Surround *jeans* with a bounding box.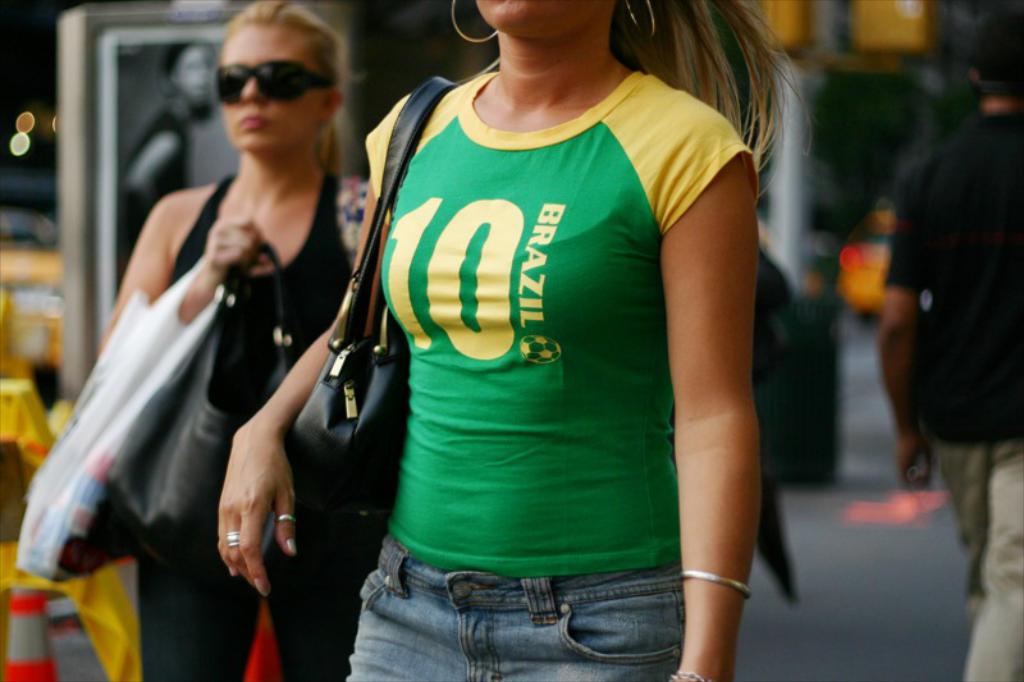
locate(335, 537, 686, 681).
